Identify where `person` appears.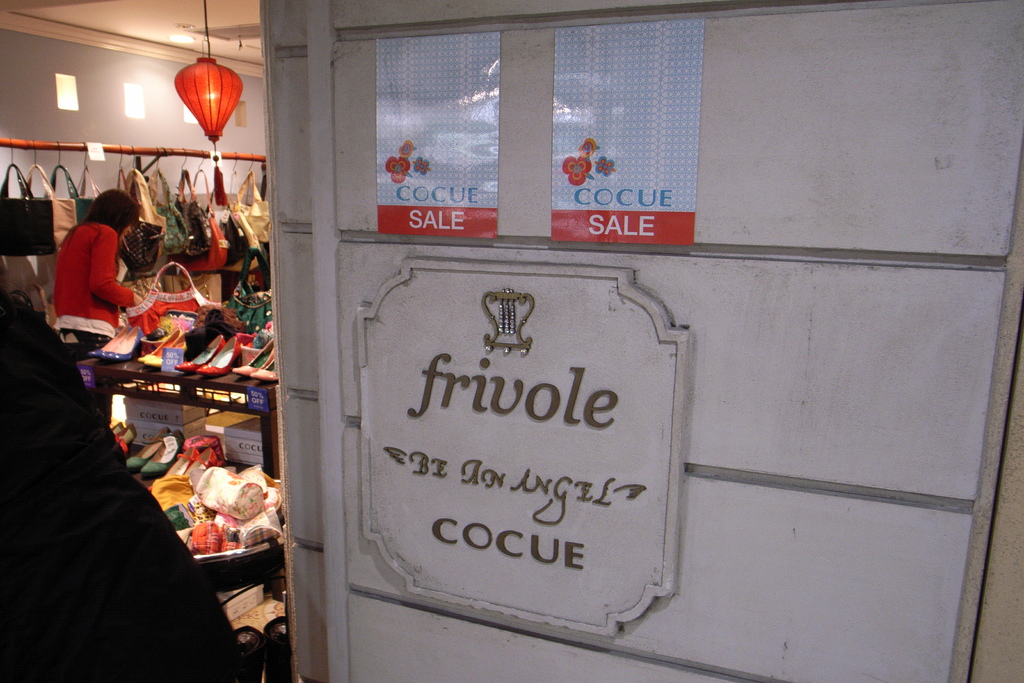
Appears at 57 188 140 372.
